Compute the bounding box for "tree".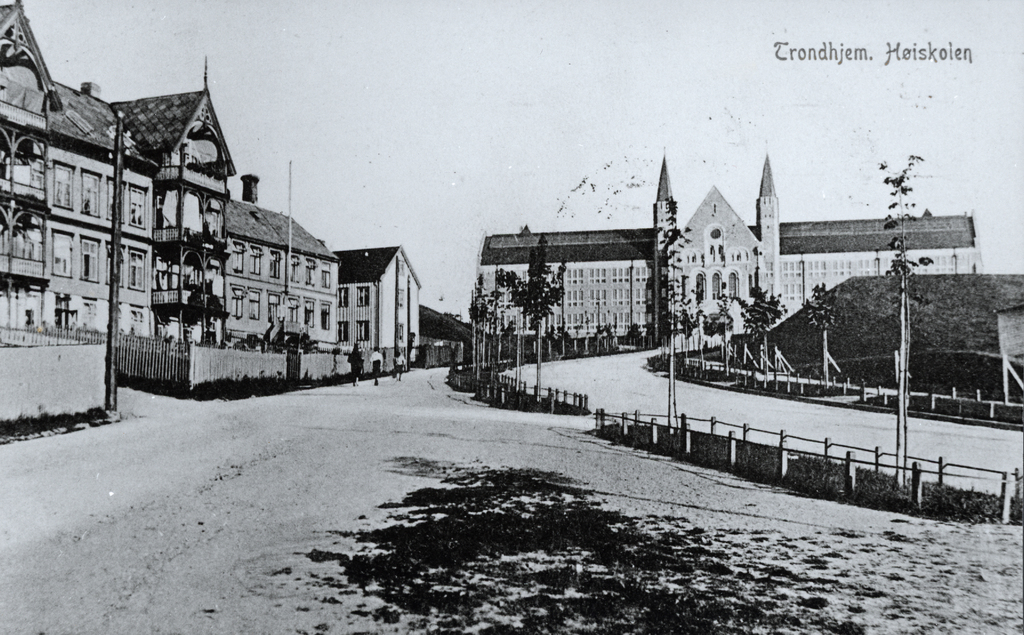
box(691, 289, 710, 371).
